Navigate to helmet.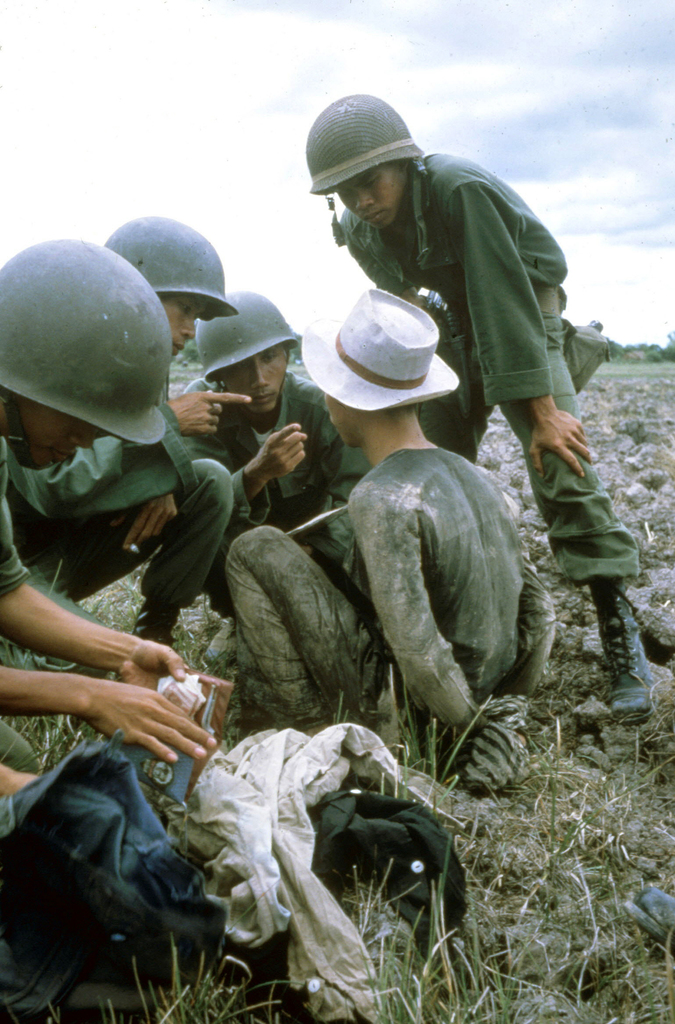
Navigation target: (left=182, top=288, right=319, bottom=388).
